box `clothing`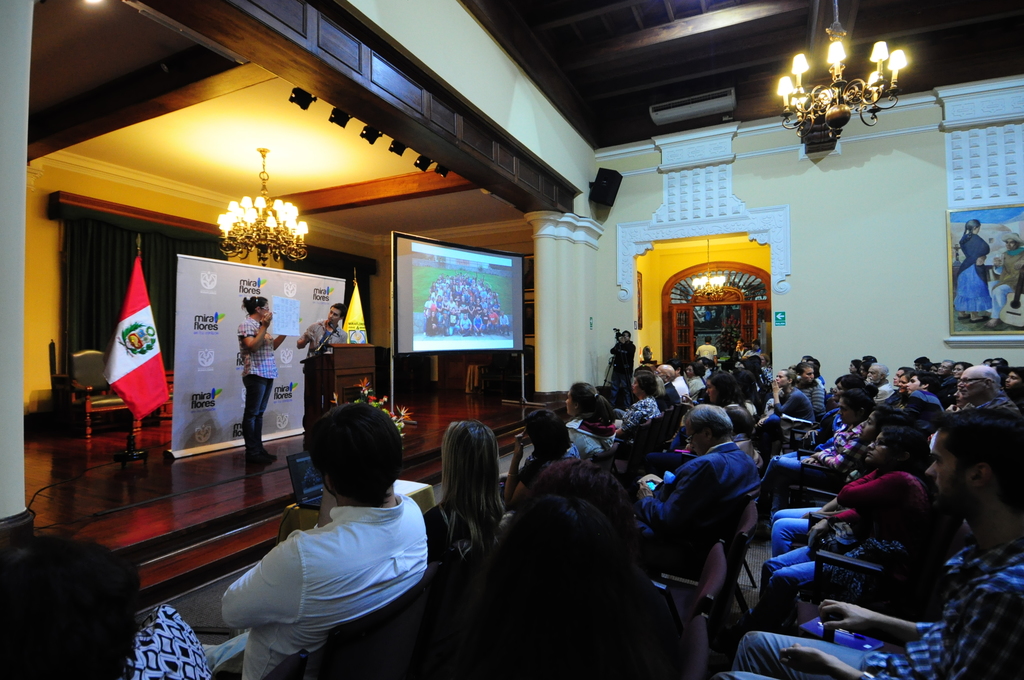
<box>307,317,348,359</box>
